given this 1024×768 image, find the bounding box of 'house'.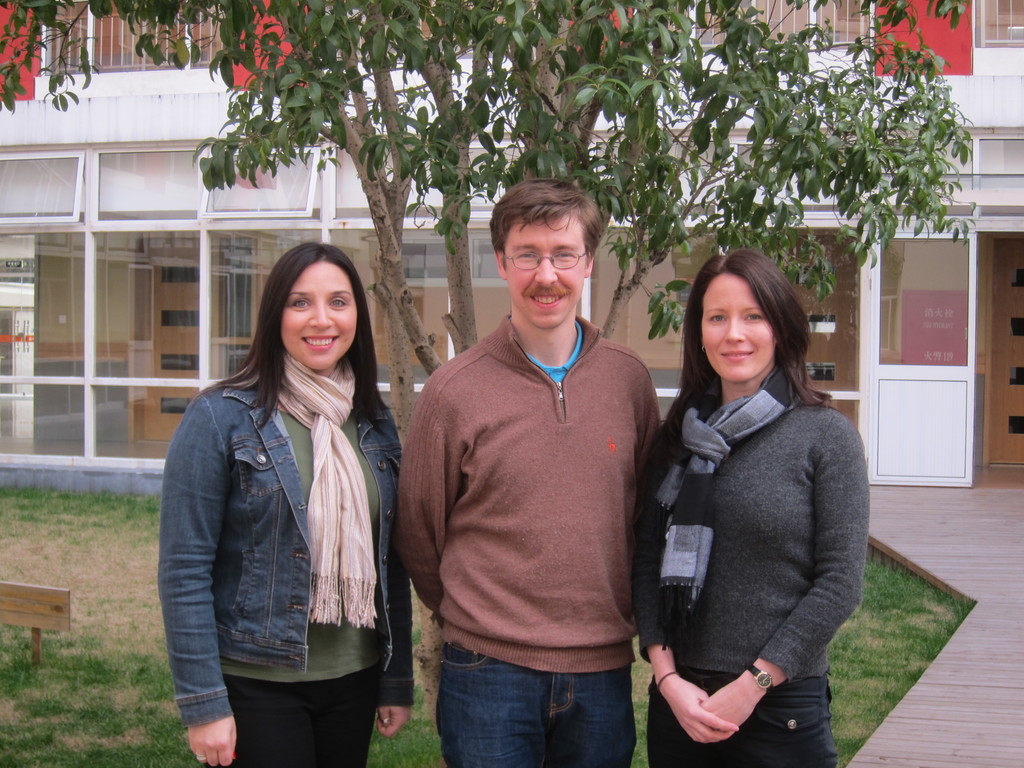
pyautogui.locateOnScreen(0, 0, 1023, 484).
